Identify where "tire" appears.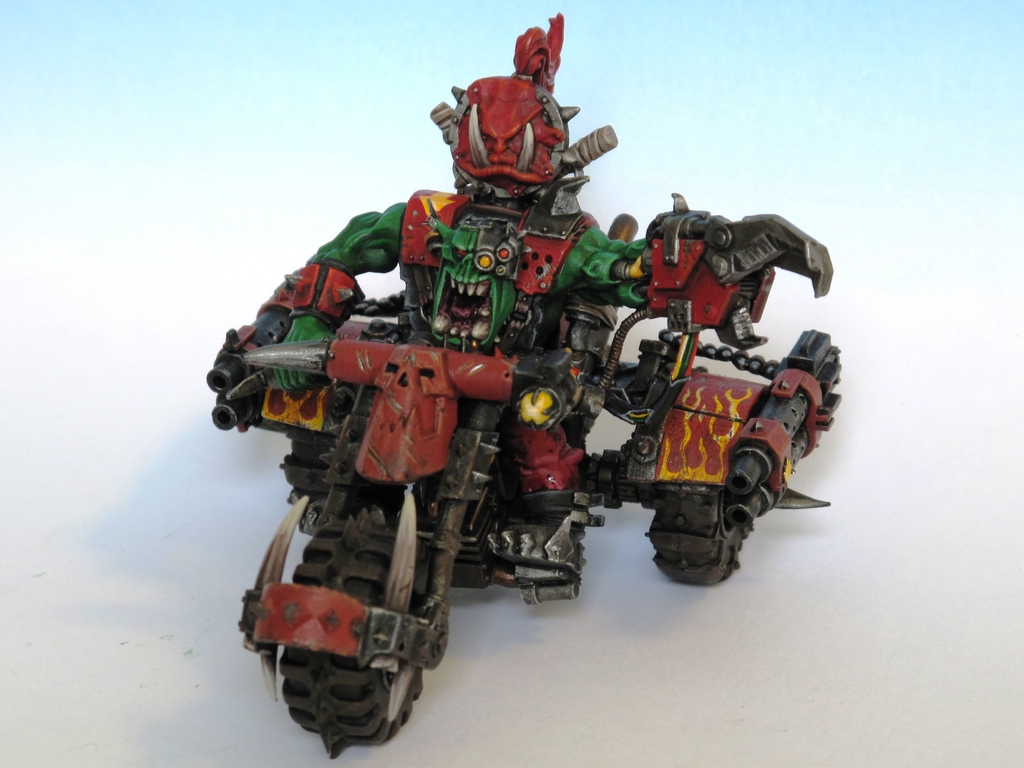
Appears at (left=644, top=393, right=764, bottom=588).
